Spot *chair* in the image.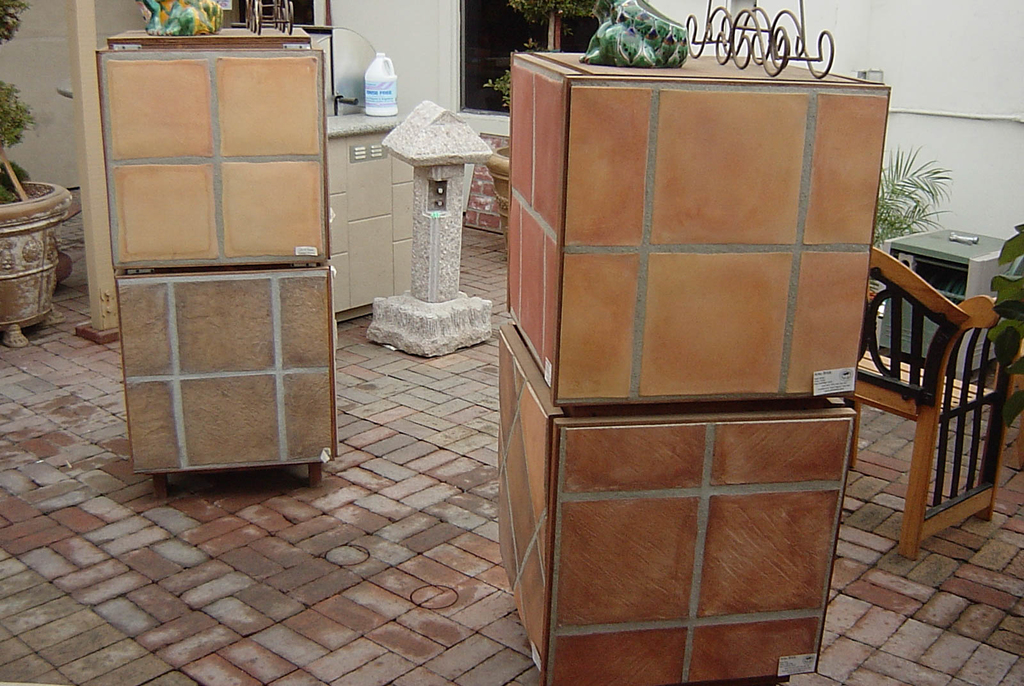
*chair* found at x1=844 y1=211 x2=1011 y2=579.
